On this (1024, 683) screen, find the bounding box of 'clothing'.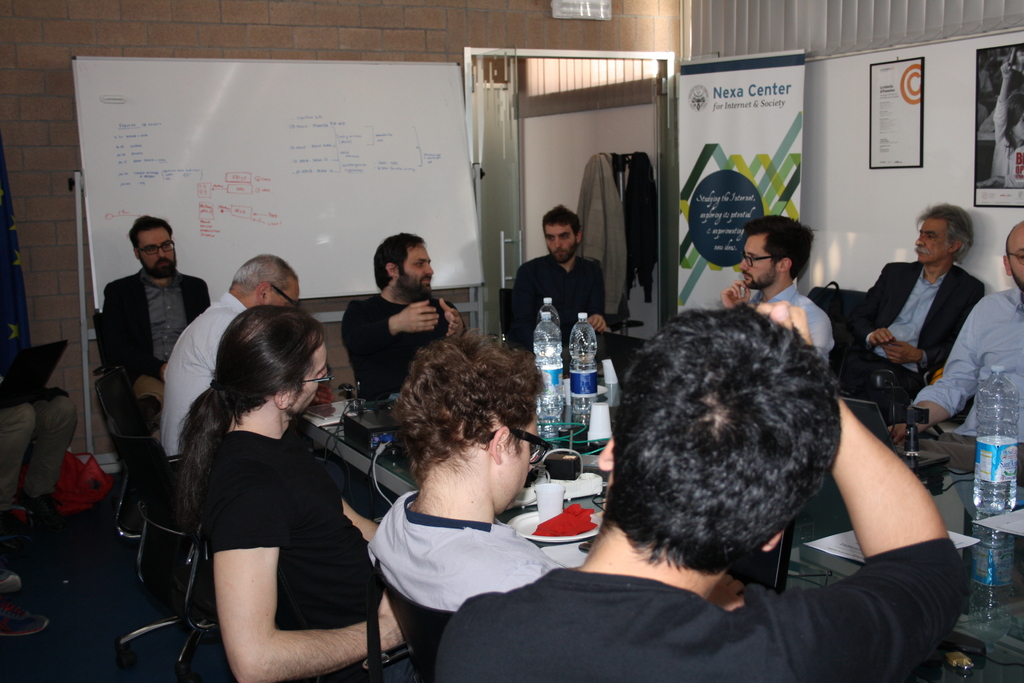
Bounding box: x1=198, y1=431, x2=408, y2=682.
